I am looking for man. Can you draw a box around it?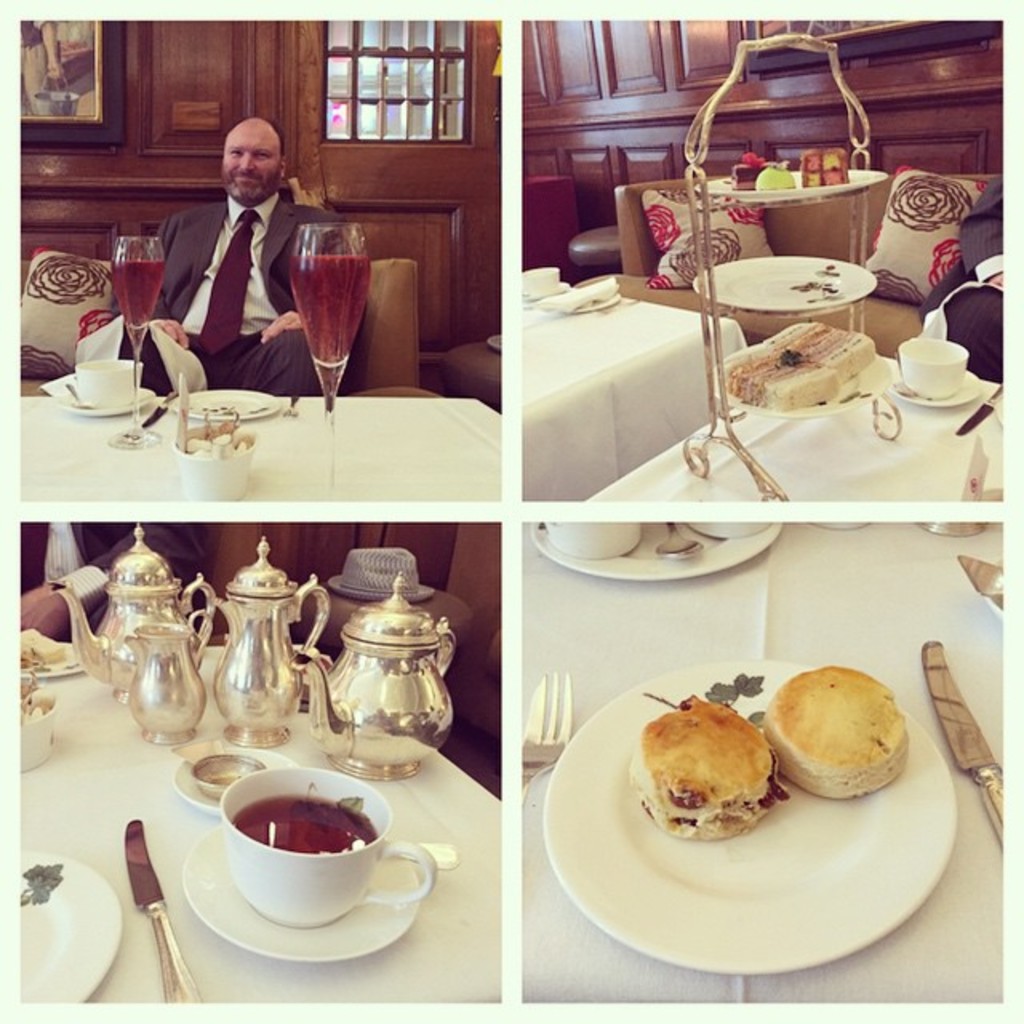
Sure, the bounding box is left=22, top=520, right=203, bottom=642.
